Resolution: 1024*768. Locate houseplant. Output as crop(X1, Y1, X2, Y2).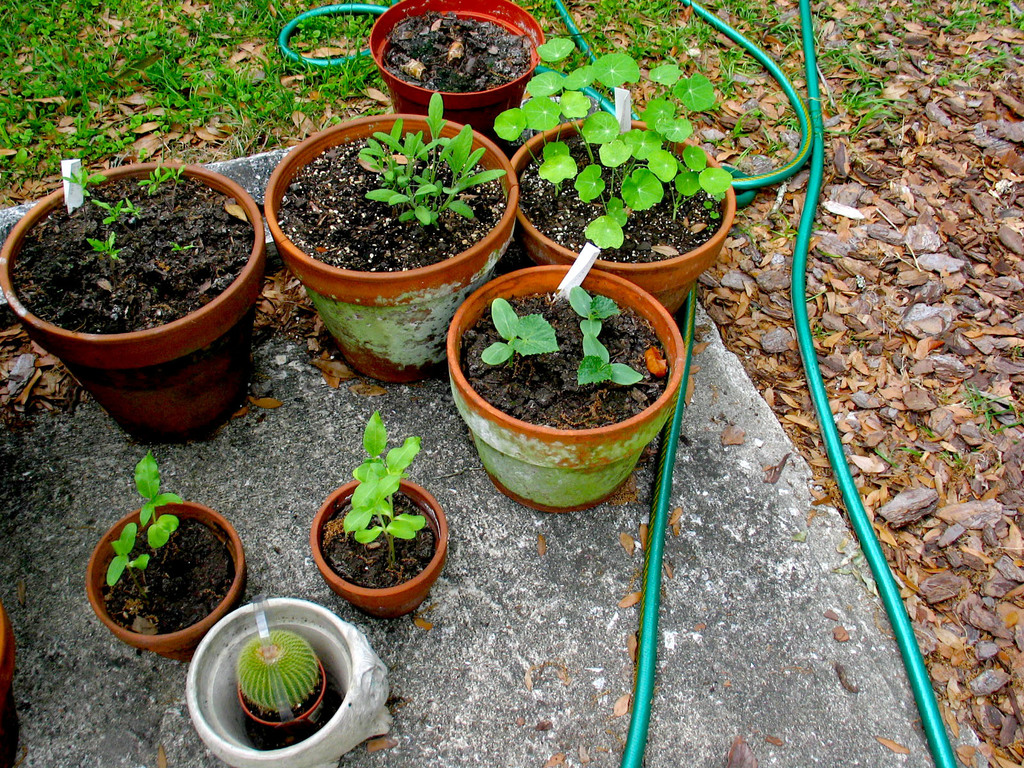
crop(0, 161, 266, 442).
